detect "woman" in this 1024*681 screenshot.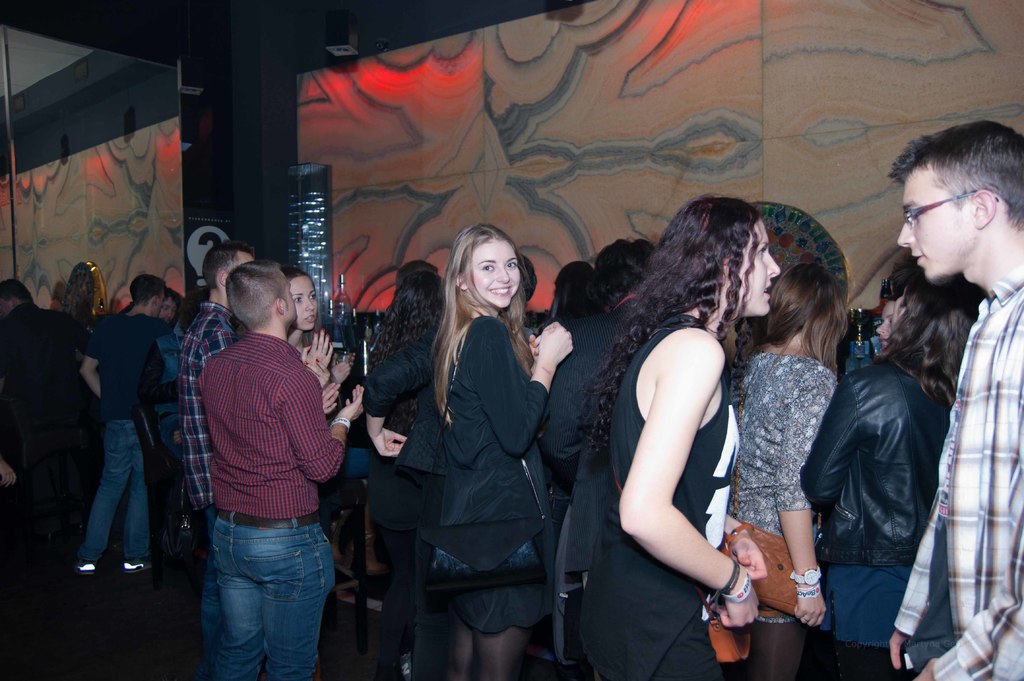
Detection: <bbox>359, 273, 452, 680</bbox>.
